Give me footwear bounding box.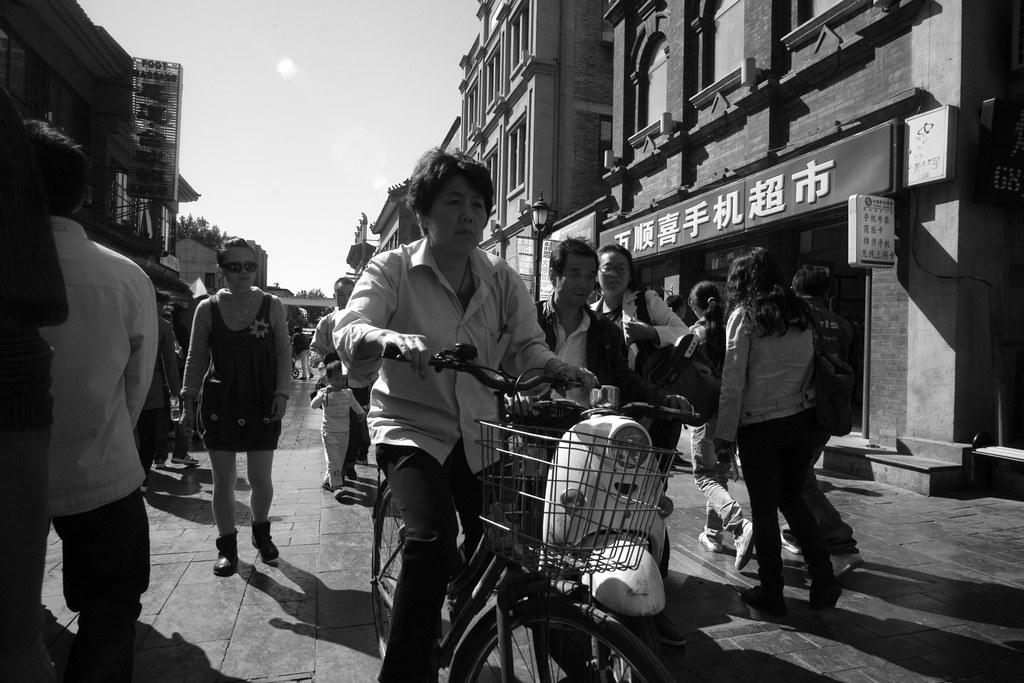
box=[211, 524, 237, 578].
